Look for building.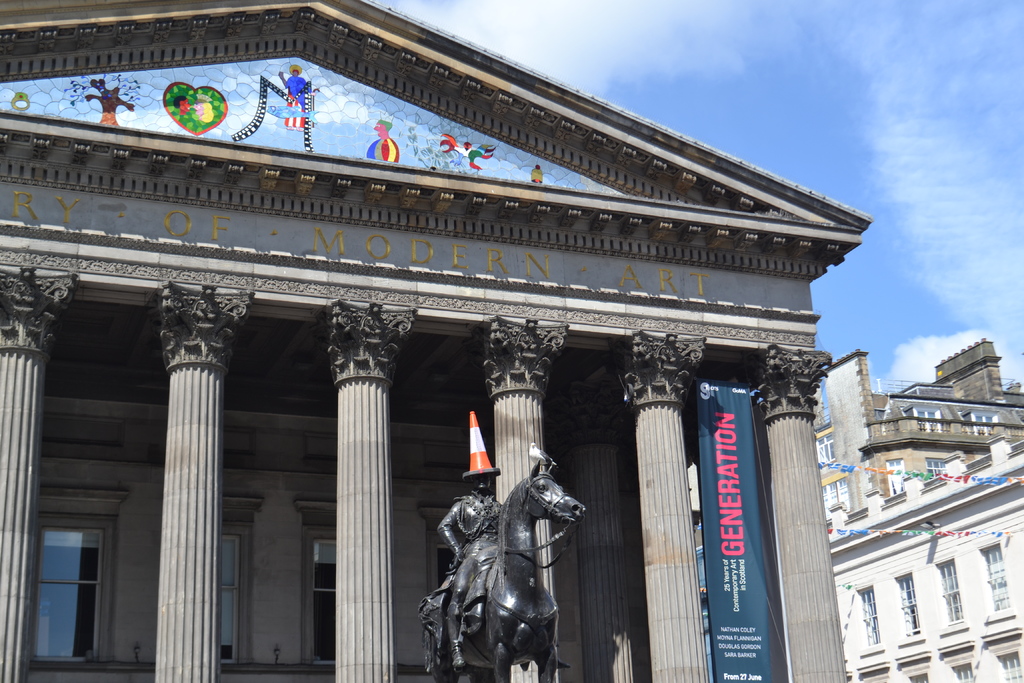
Found: crop(824, 441, 1023, 682).
